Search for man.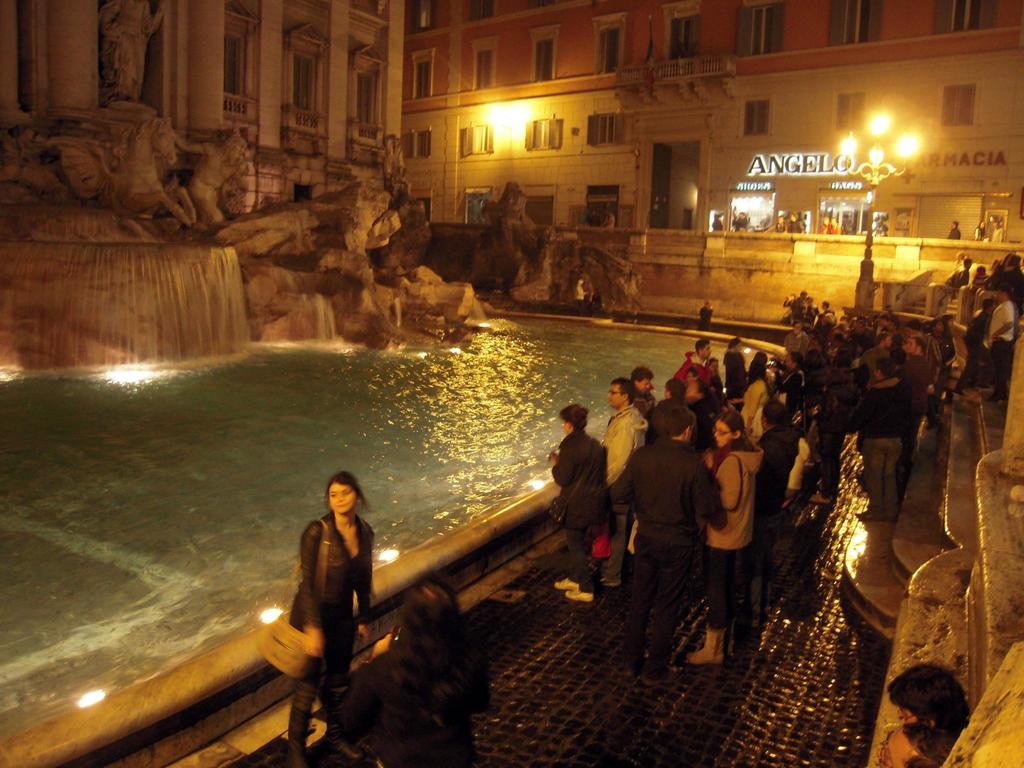
Found at [604,380,646,484].
